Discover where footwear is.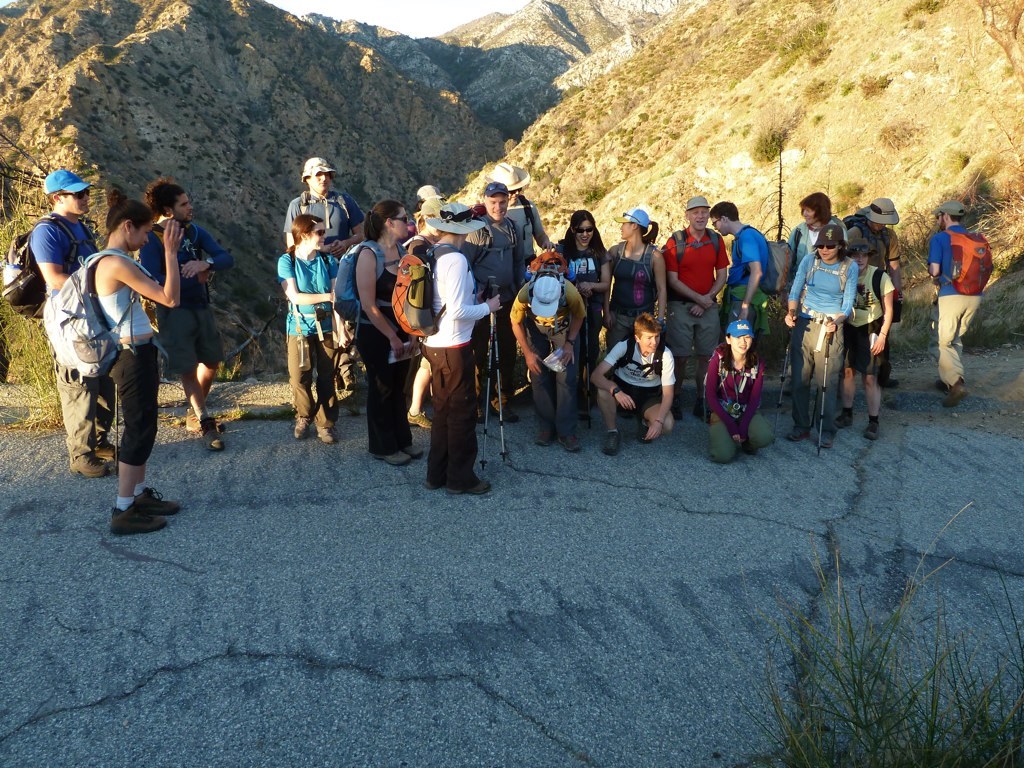
Discovered at <box>135,485,182,519</box>.
